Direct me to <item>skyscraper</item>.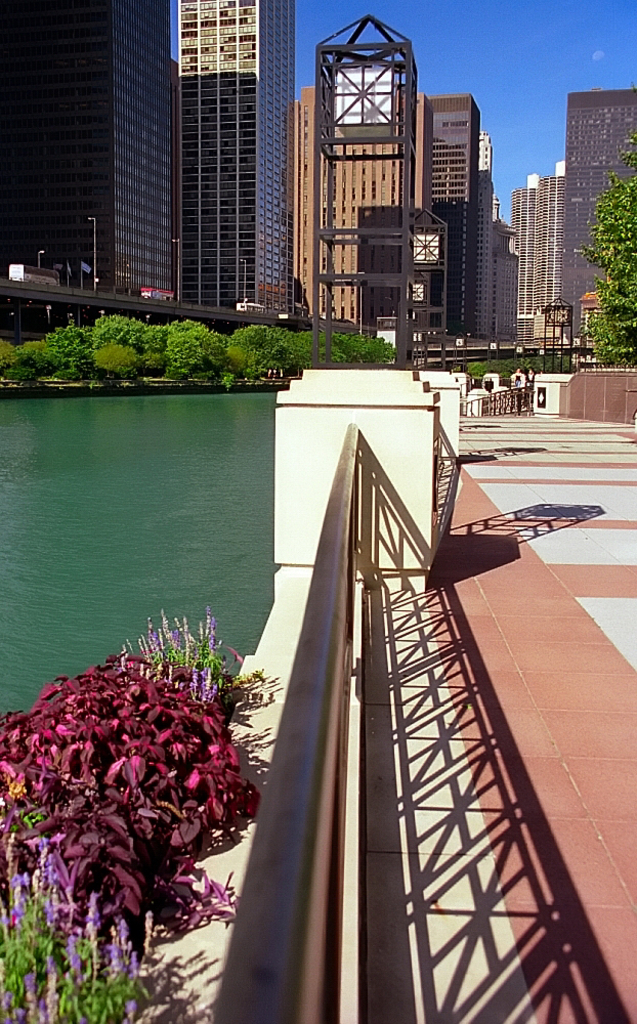
Direction: pyautogui.locateOnScreen(159, 0, 313, 326).
